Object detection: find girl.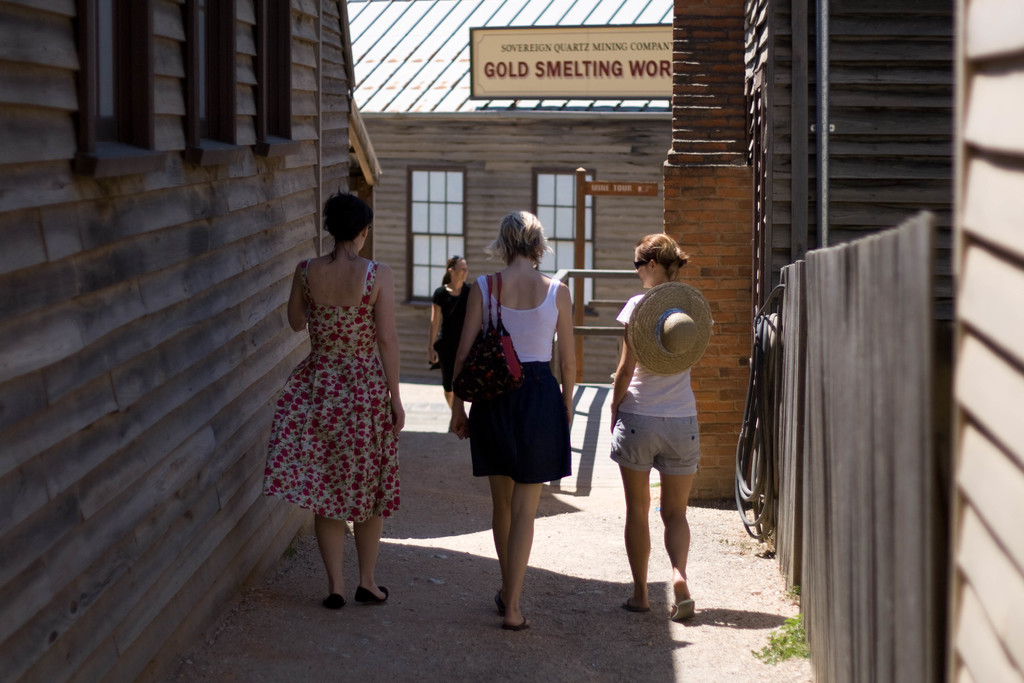
<region>449, 198, 593, 641</region>.
